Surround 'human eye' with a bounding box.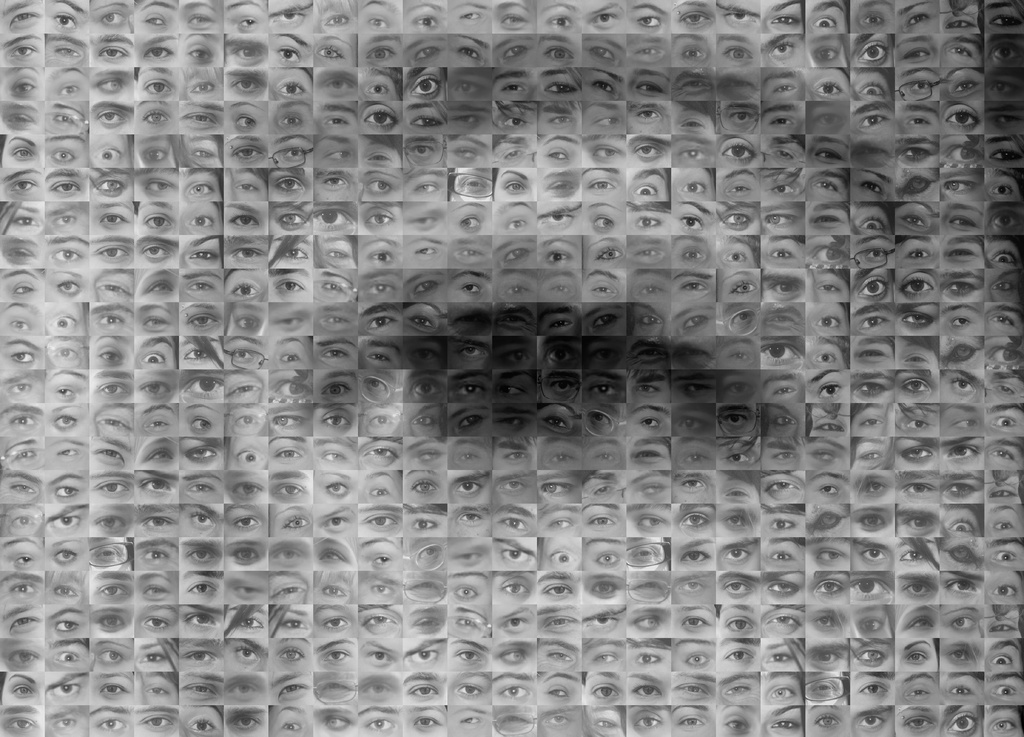
BBox(771, 247, 794, 261).
